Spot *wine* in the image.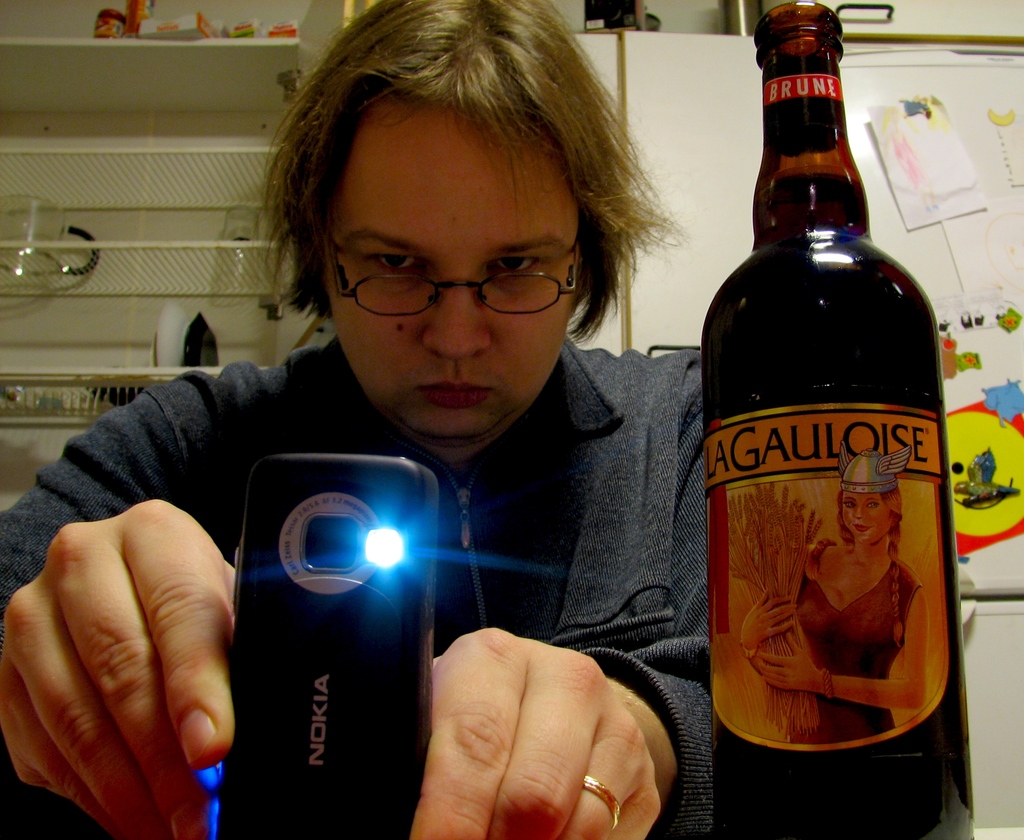
*wine* found at (694, 37, 948, 821).
